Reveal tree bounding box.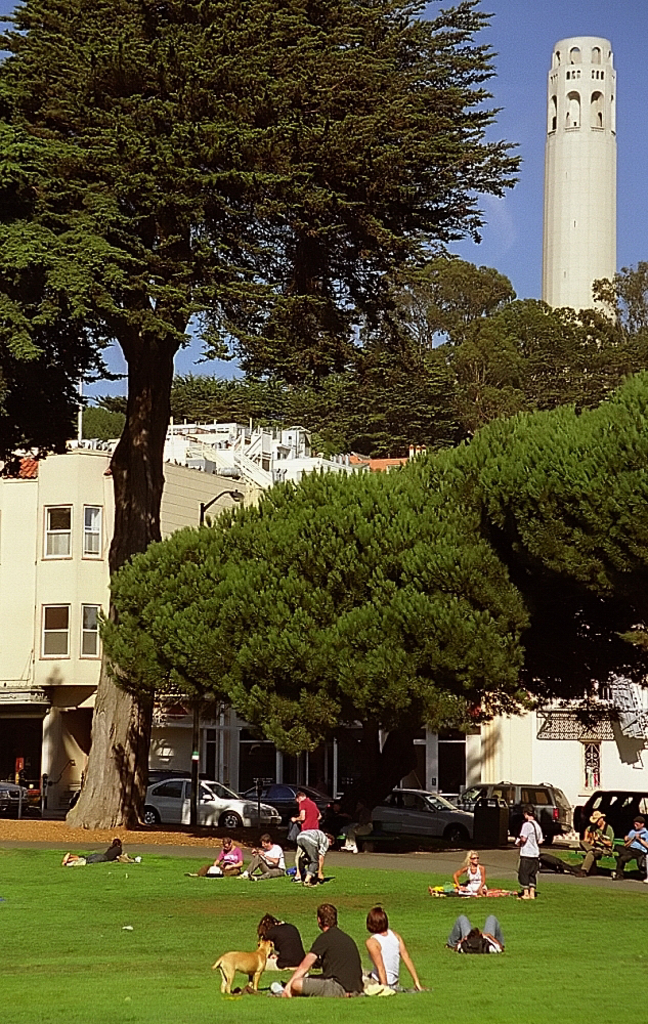
Revealed: bbox=(0, 0, 526, 839).
